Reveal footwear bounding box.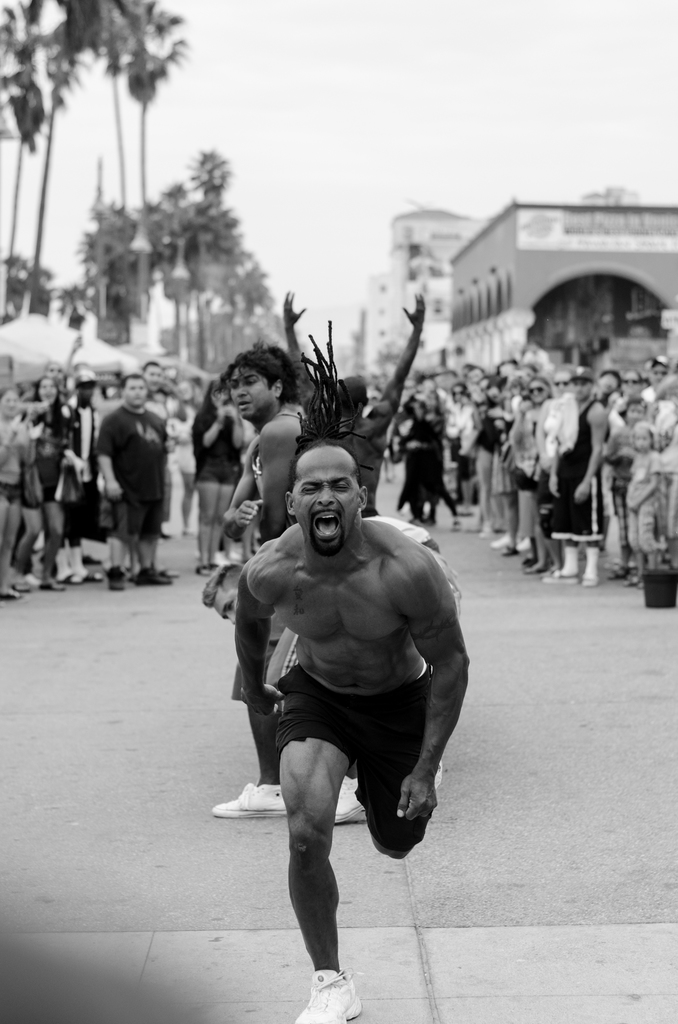
Revealed: bbox=[335, 791, 372, 824].
